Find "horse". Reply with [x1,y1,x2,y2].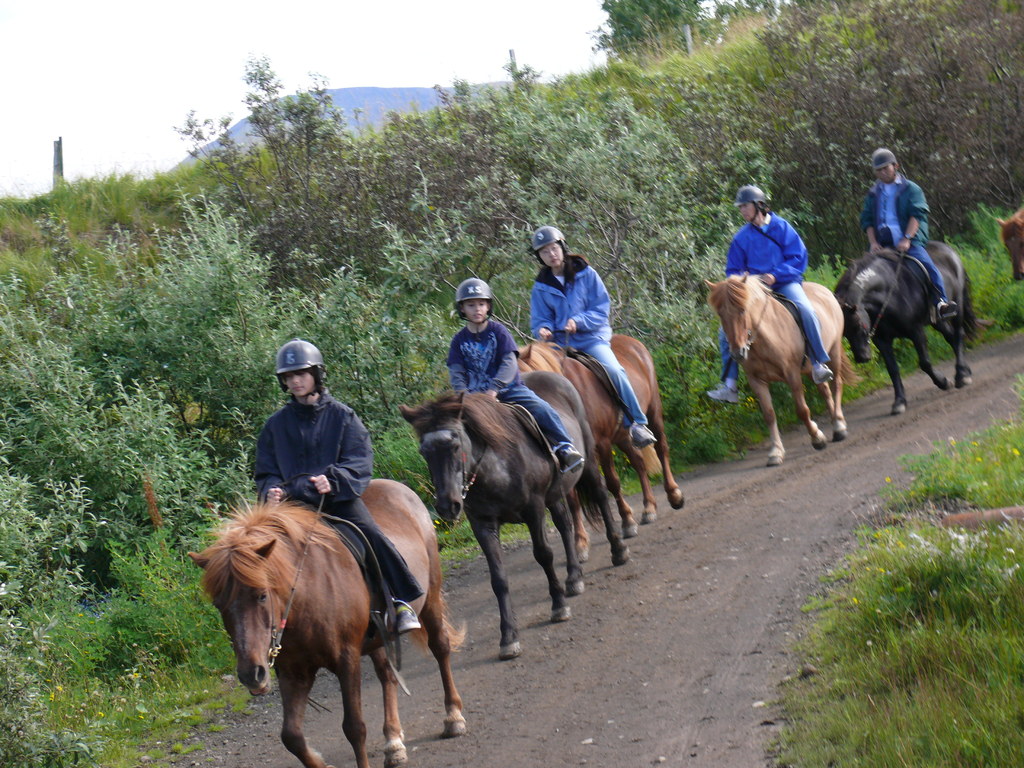
[829,236,979,415].
